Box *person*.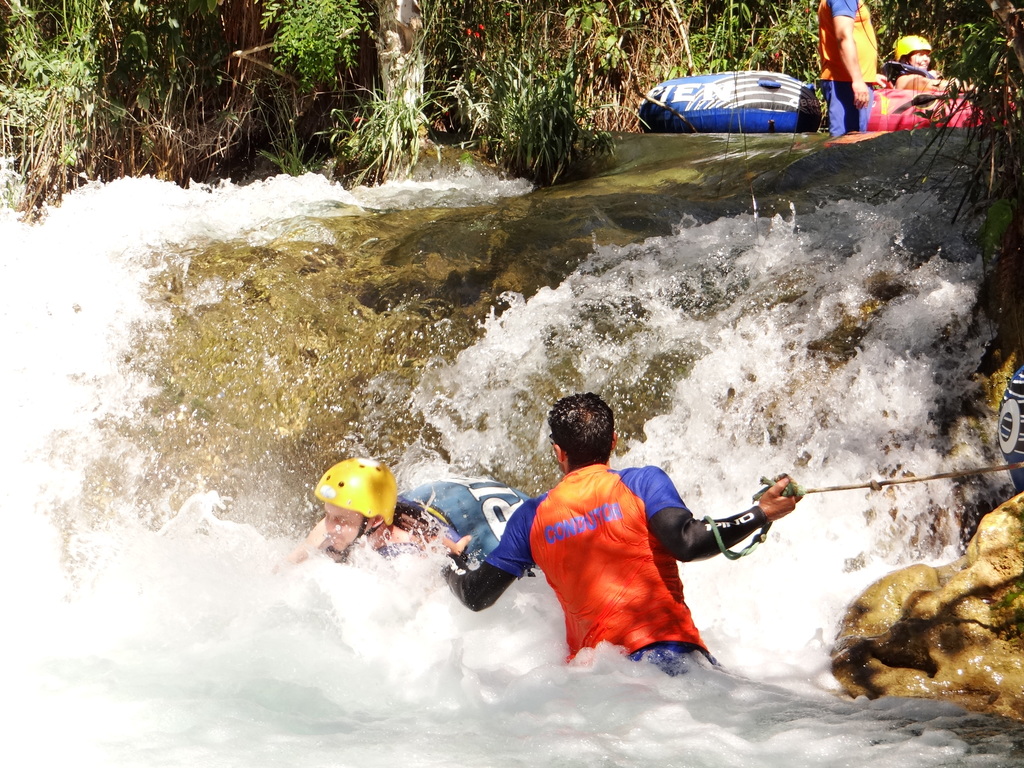
[881,35,938,89].
